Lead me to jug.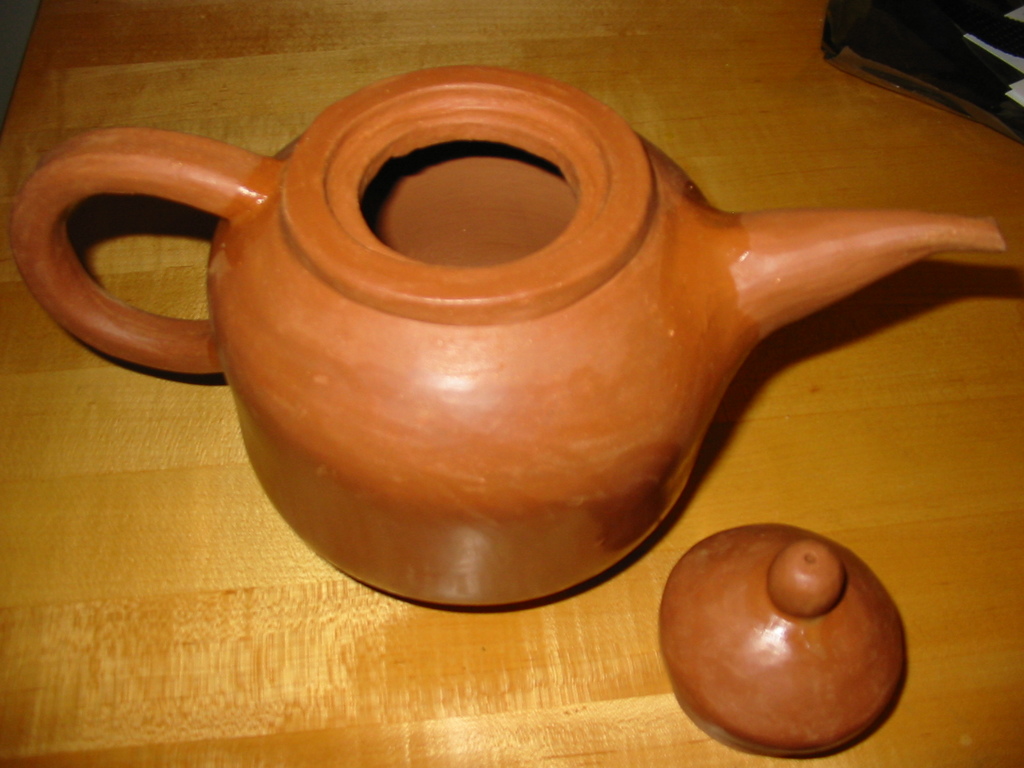
Lead to l=0, t=63, r=932, b=607.
